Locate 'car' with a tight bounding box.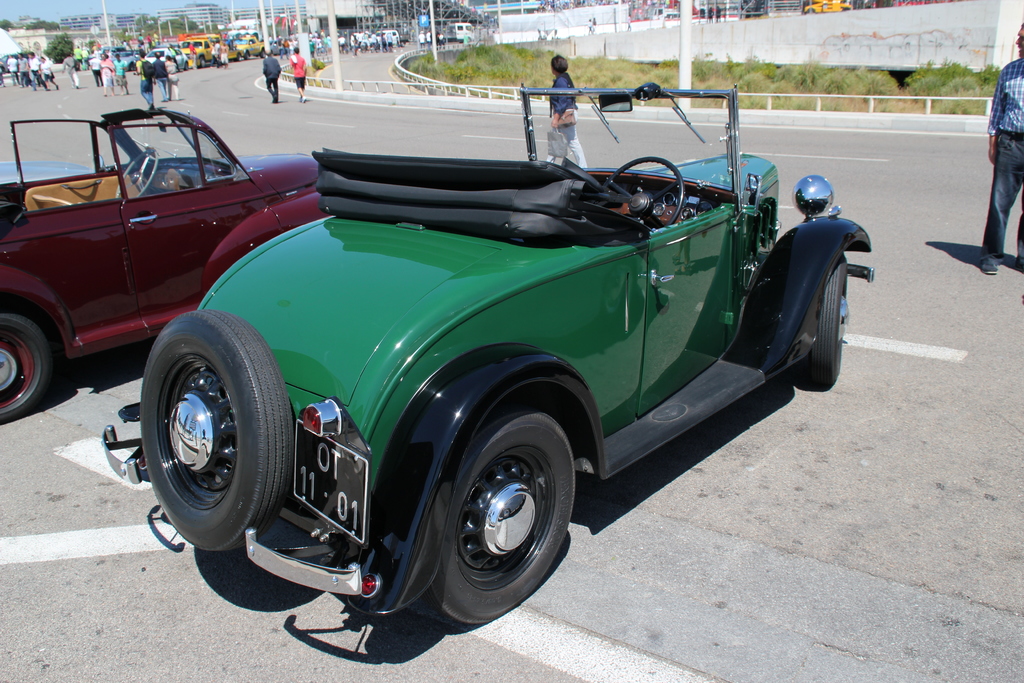
box=[94, 90, 864, 632].
